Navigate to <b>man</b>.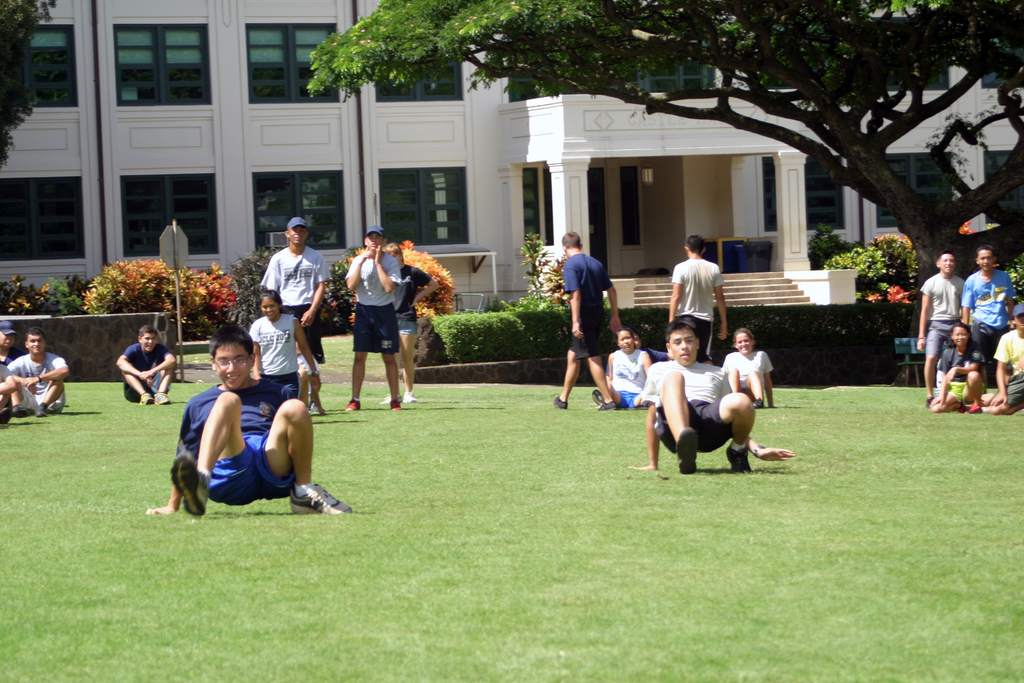
Navigation target: crop(118, 325, 182, 410).
